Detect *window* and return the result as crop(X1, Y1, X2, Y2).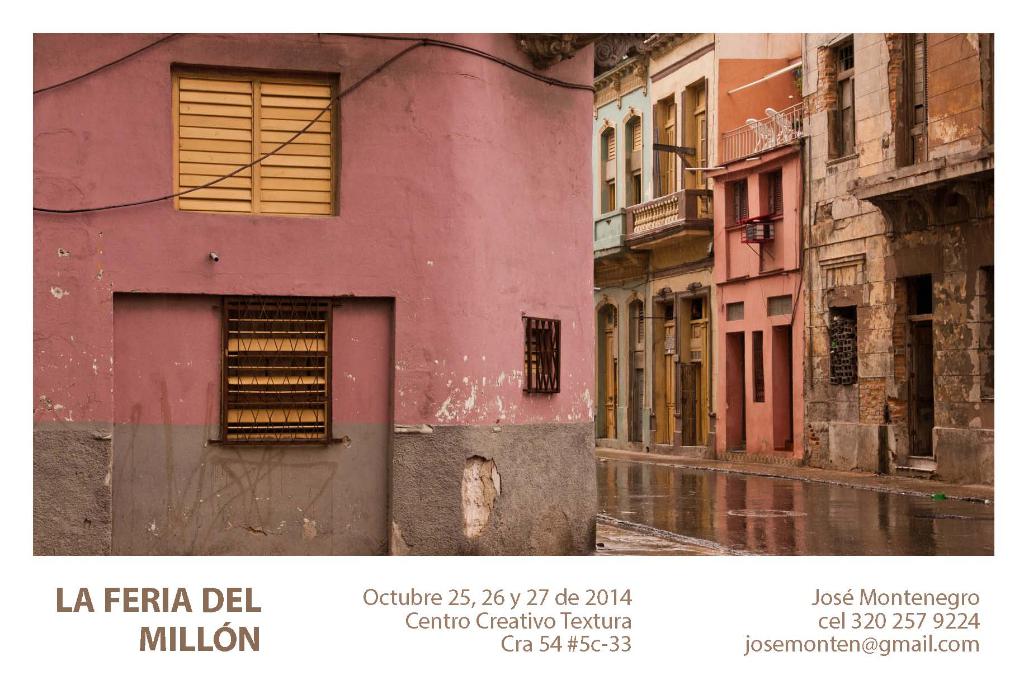
crop(723, 179, 751, 231).
